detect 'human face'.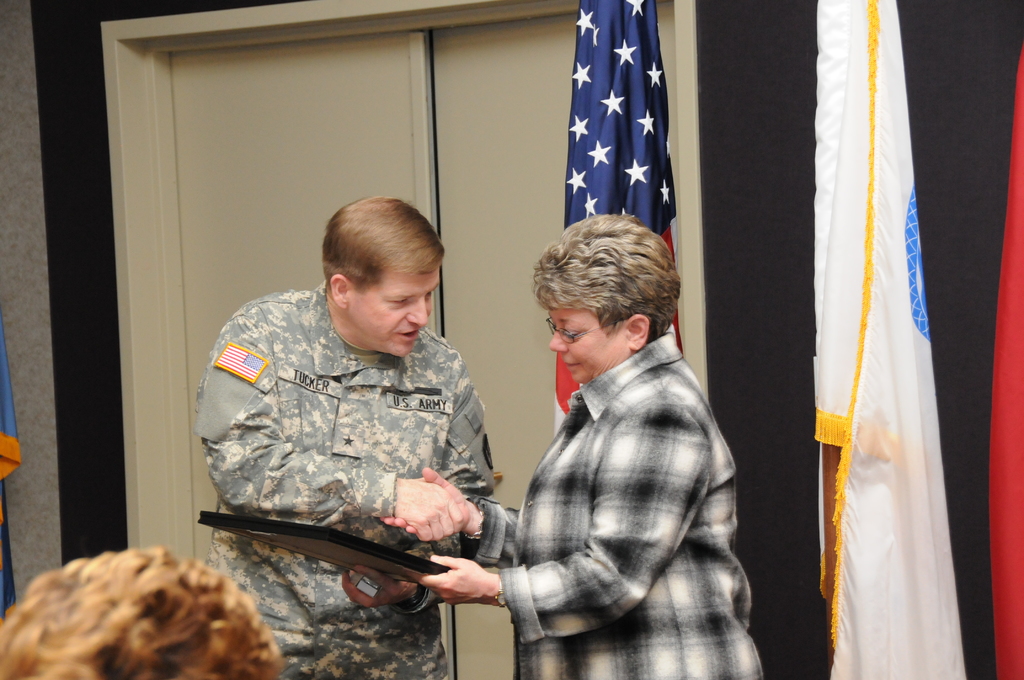
Detected at box(351, 264, 437, 357).
